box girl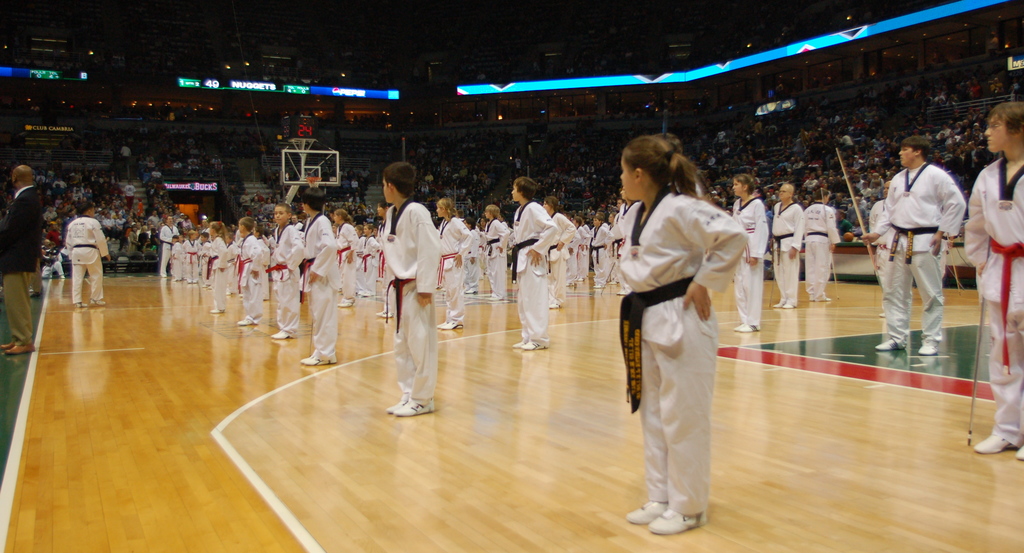
(544,192,577,308)
